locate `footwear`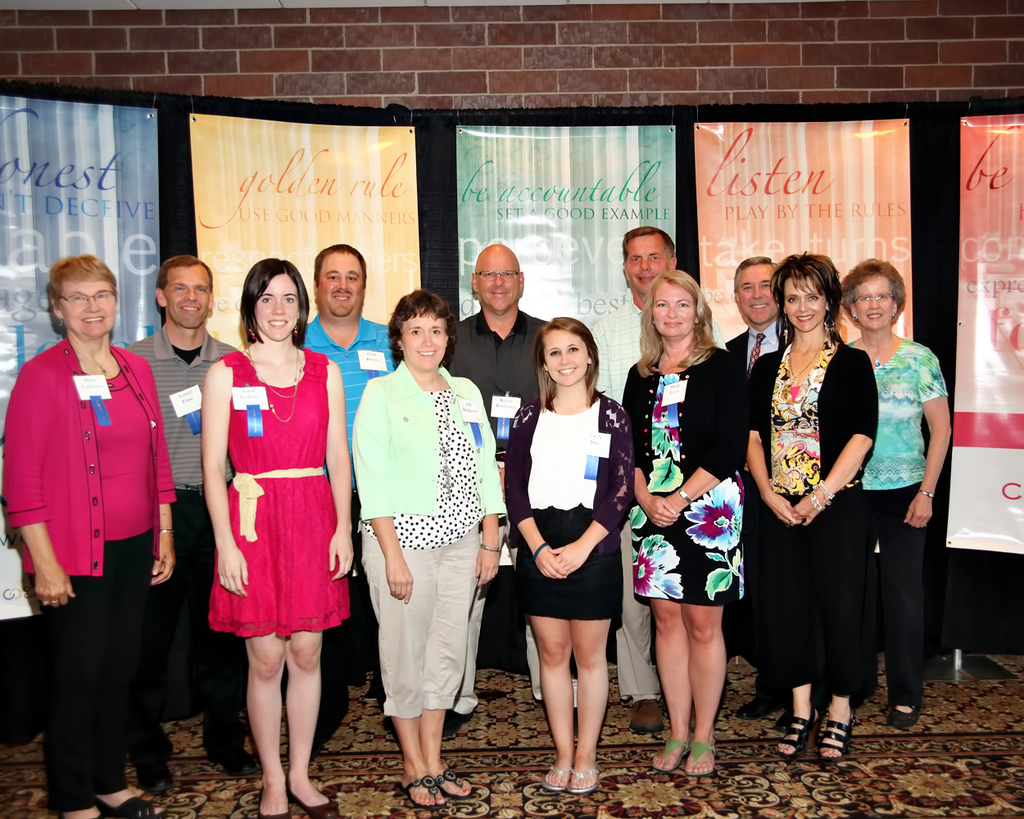
select_region(285, 774, 338, 818)
